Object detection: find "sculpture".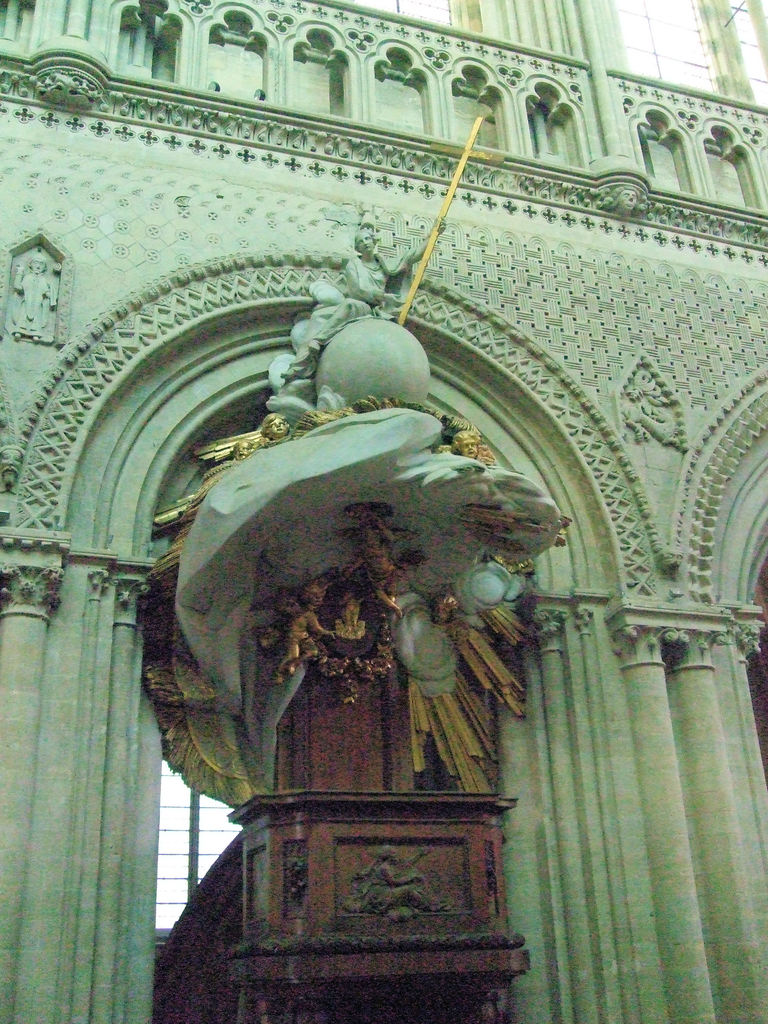
locate(122, 251, 565, 985).
